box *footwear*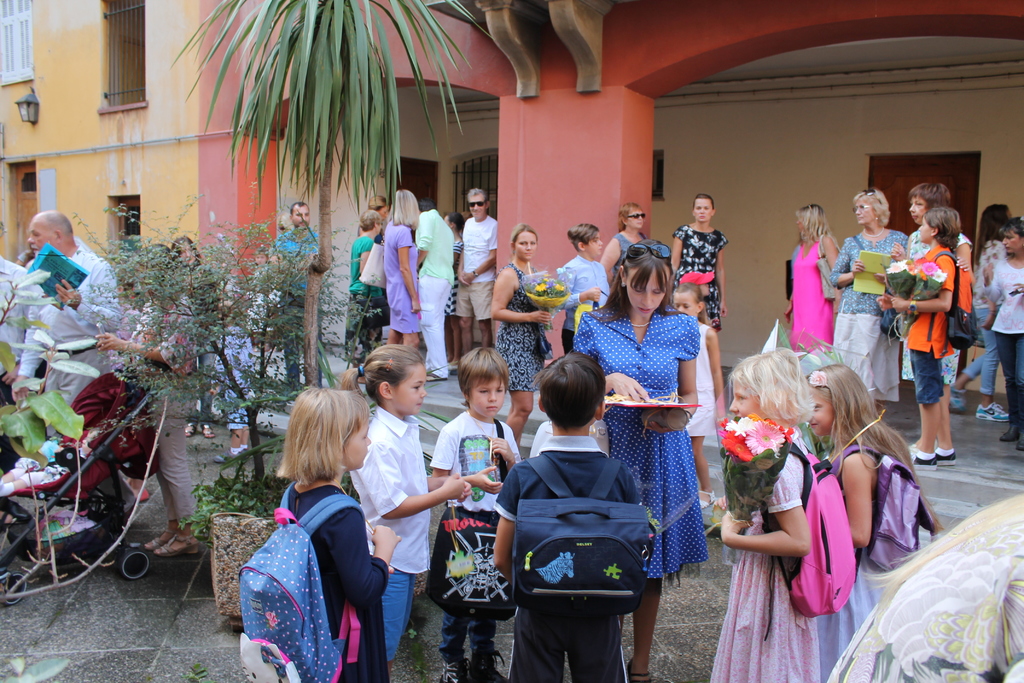
box(1005, 424, 1023, 449)
